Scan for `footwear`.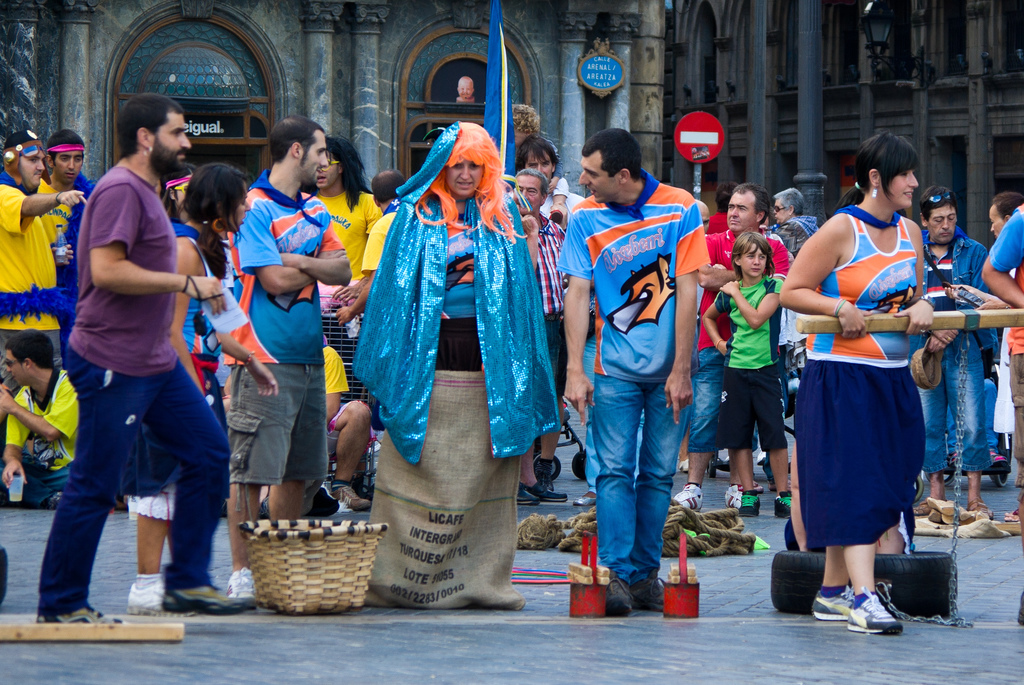
Scan result: (left=774, top=490, right=792, bottom=519).
